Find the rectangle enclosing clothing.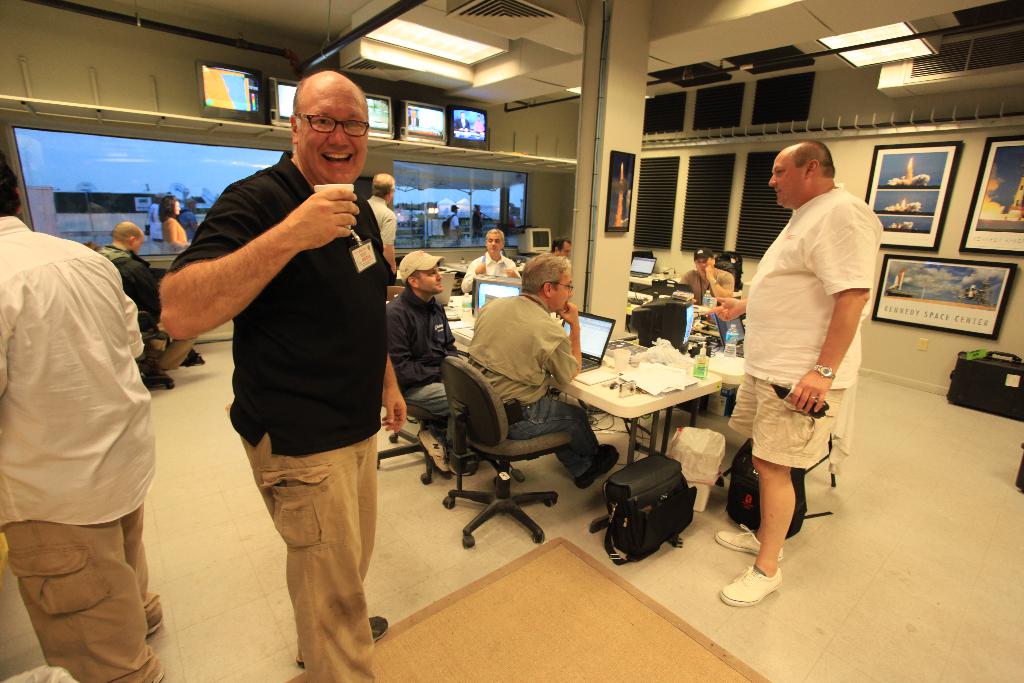
458 286 594 481.
